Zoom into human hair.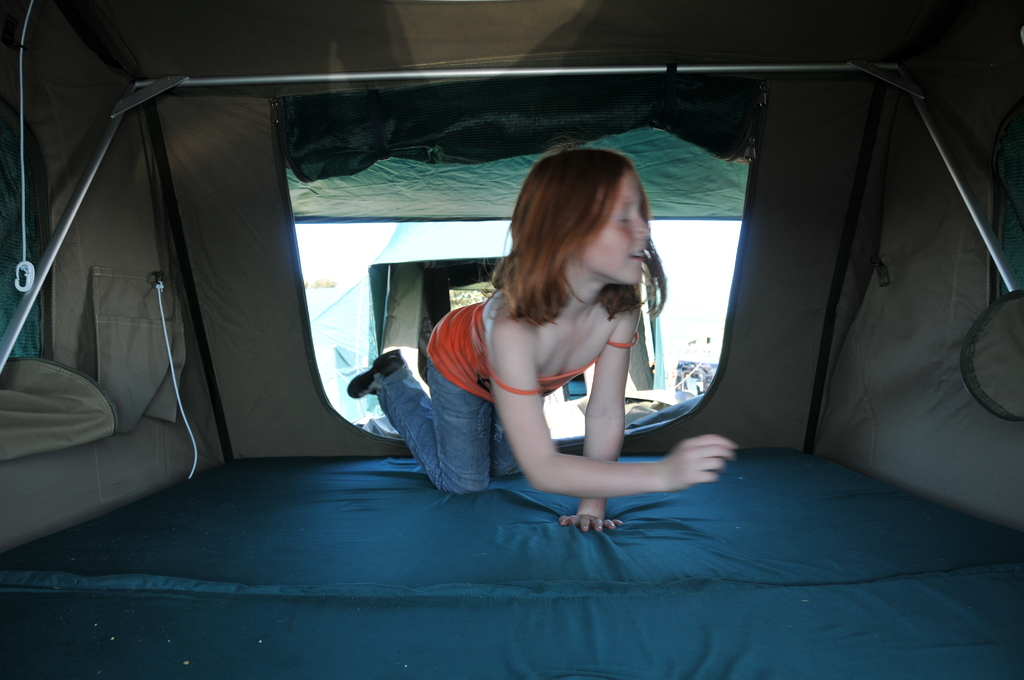
Zoom target: crop(499, 147, 664, 346).
